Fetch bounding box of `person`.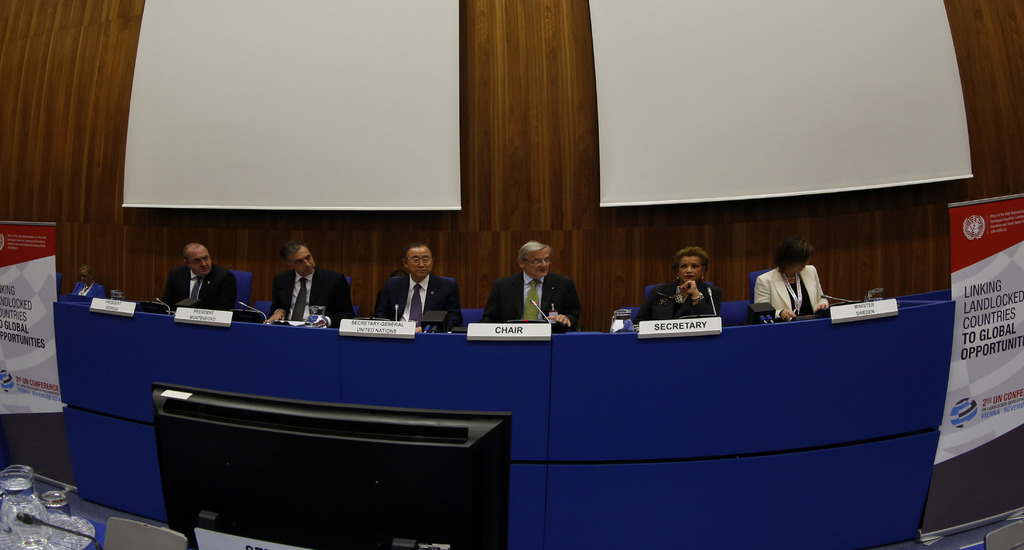
Bbox: [x1=156, y1=240, x2=244, y2=311].
